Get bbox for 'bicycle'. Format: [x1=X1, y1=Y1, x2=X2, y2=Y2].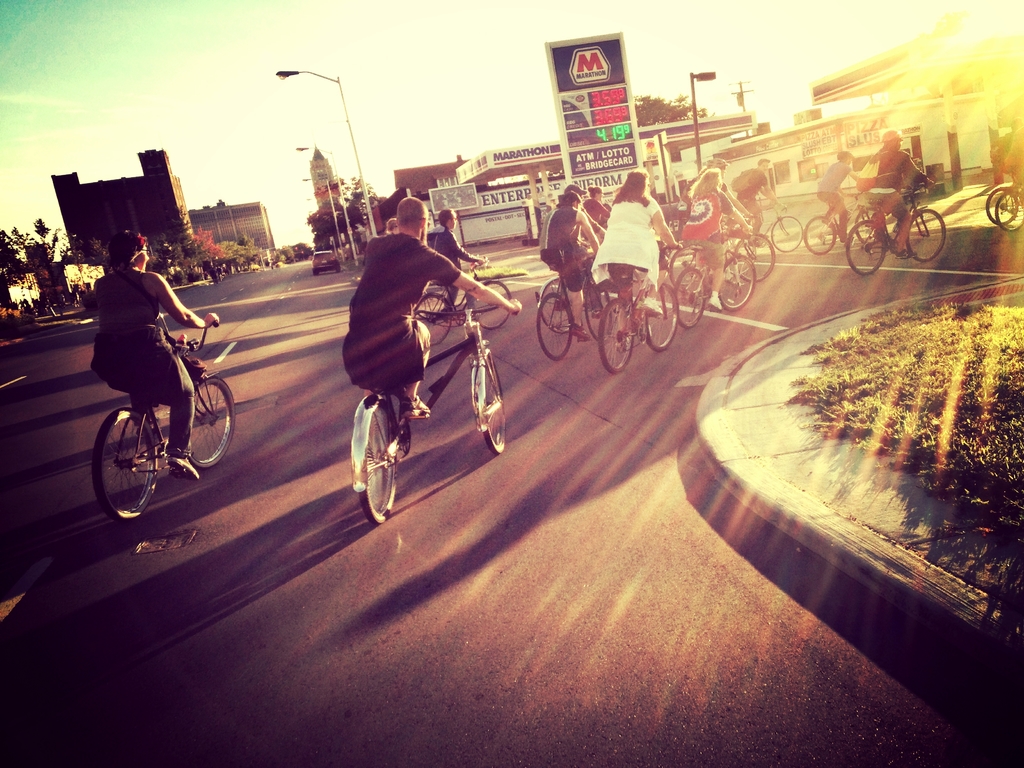
[x1=995, y1=170, x2=1023, y2=230].
